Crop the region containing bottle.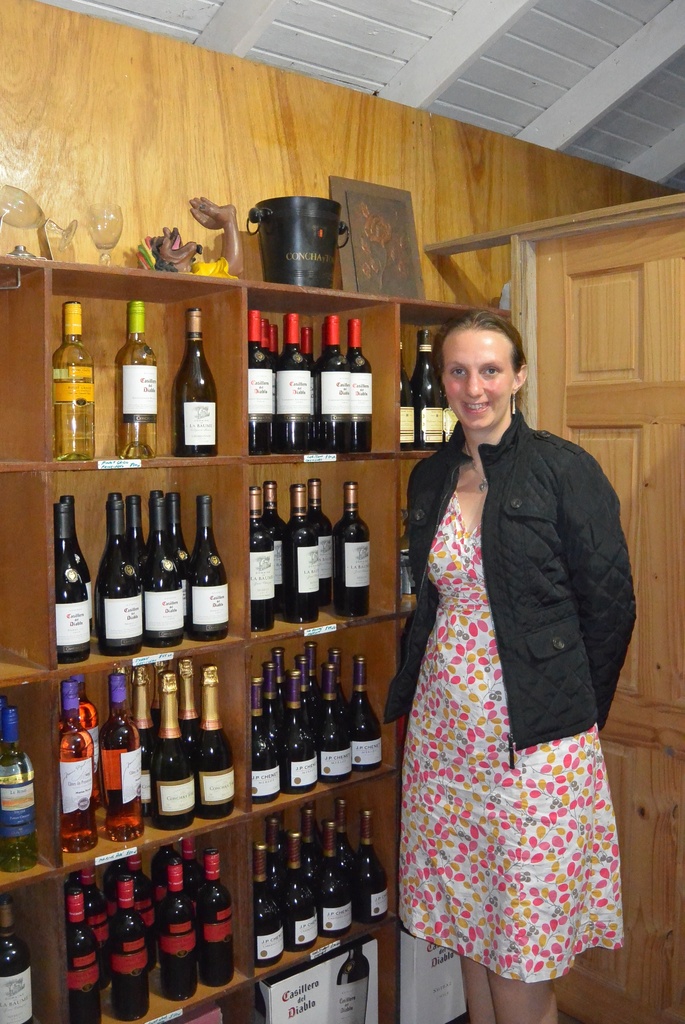
Crop region: x1=129, y1=666, x2=154, y2=818.
